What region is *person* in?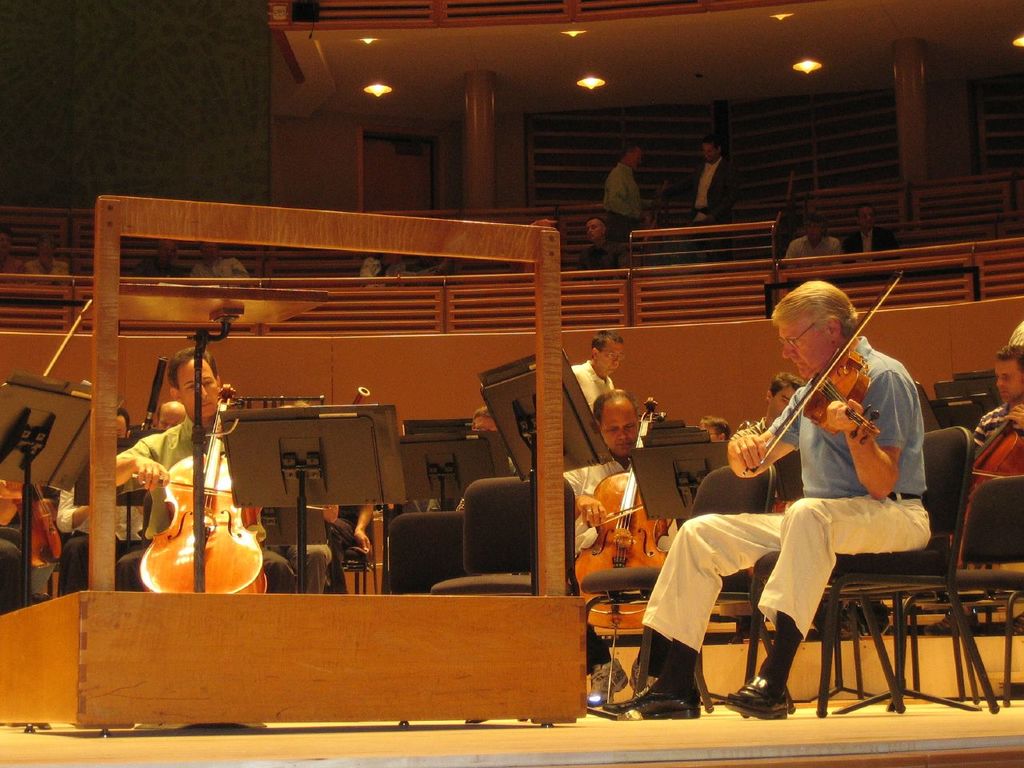
l=570, t=326, r=630, b=422.
